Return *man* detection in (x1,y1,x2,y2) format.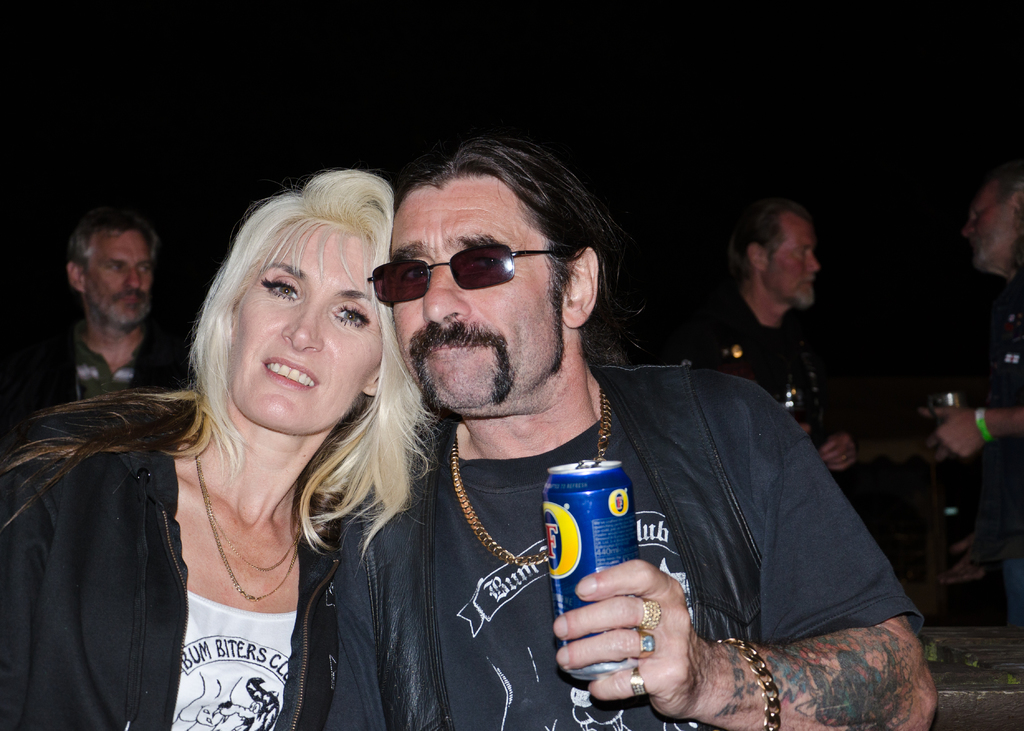
(0,204,181,417).
